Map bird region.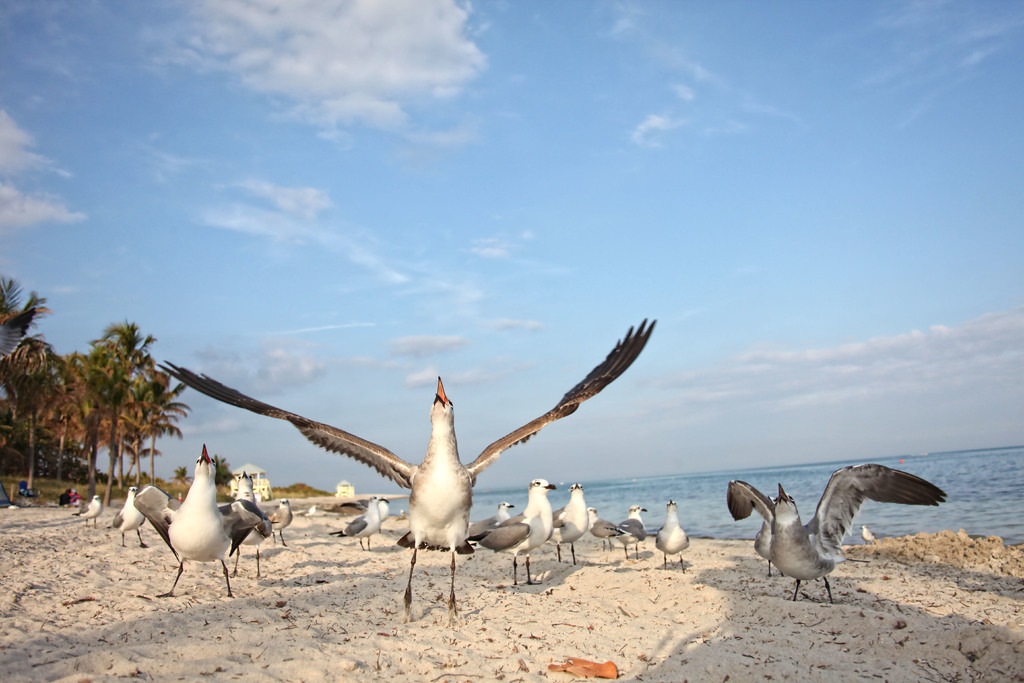
Mapped to bbox=(63, 491, 100, 532).
